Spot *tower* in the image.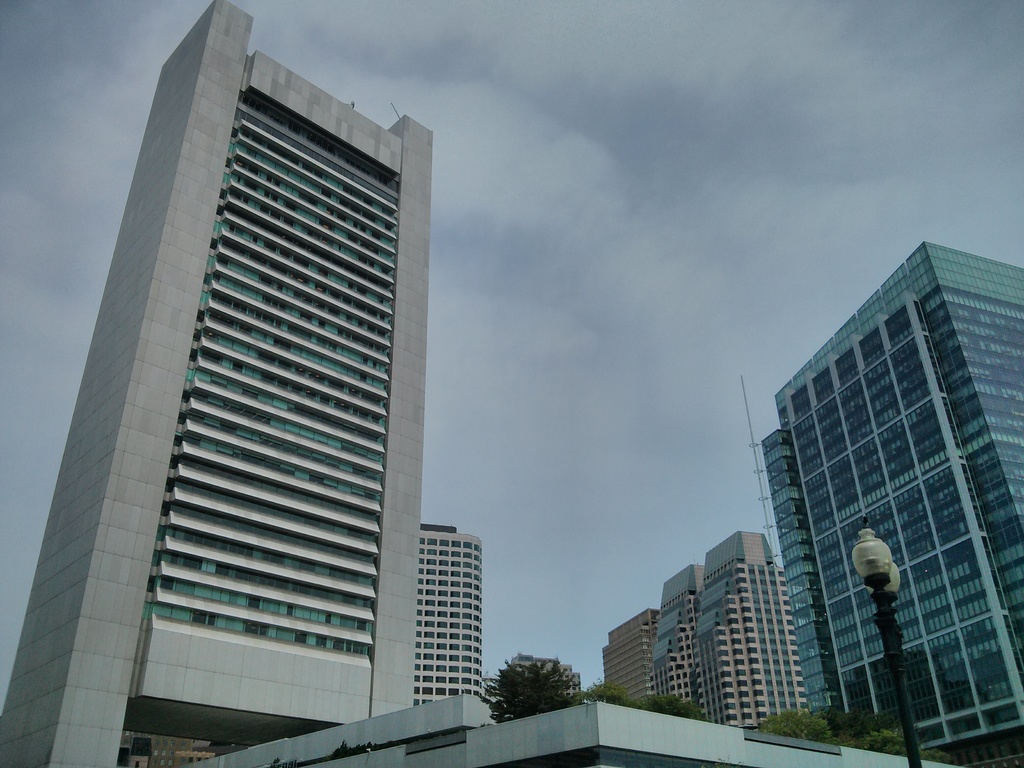
*tower* found at bbox=[650, 555, 720, 724].
